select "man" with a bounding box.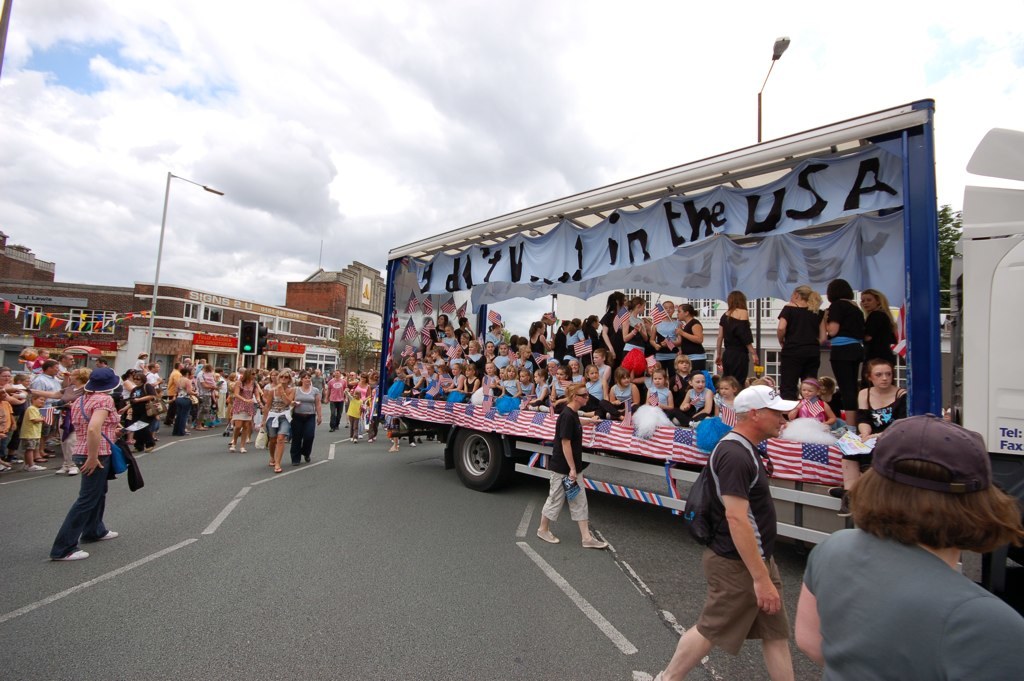
crop(125, 370, 168, 445).
